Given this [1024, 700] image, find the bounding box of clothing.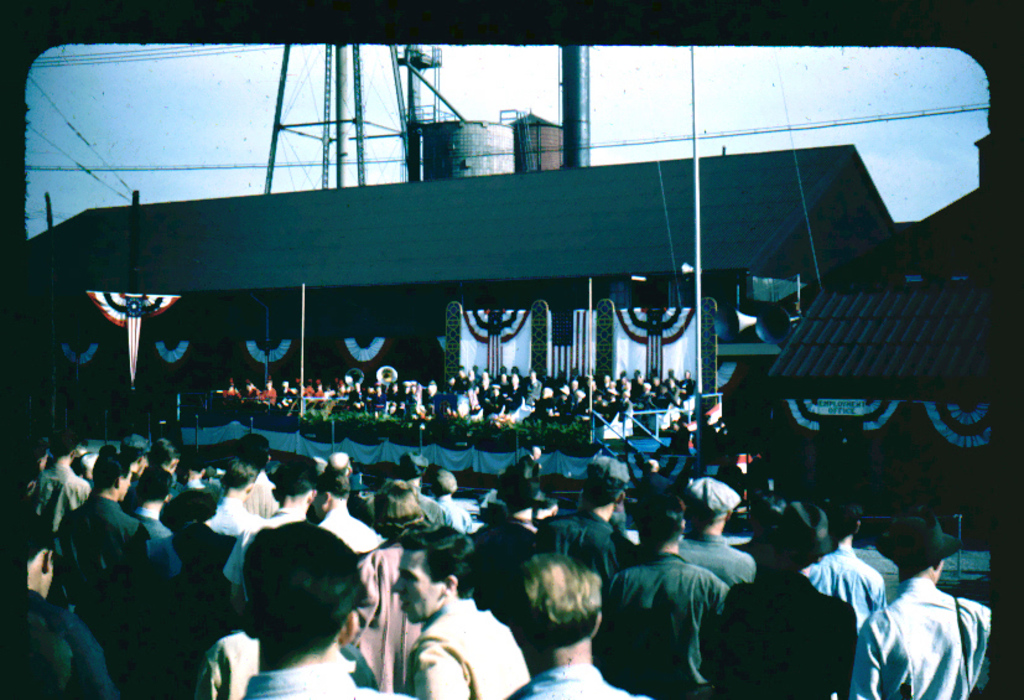
(854, 575, 983, 699).
